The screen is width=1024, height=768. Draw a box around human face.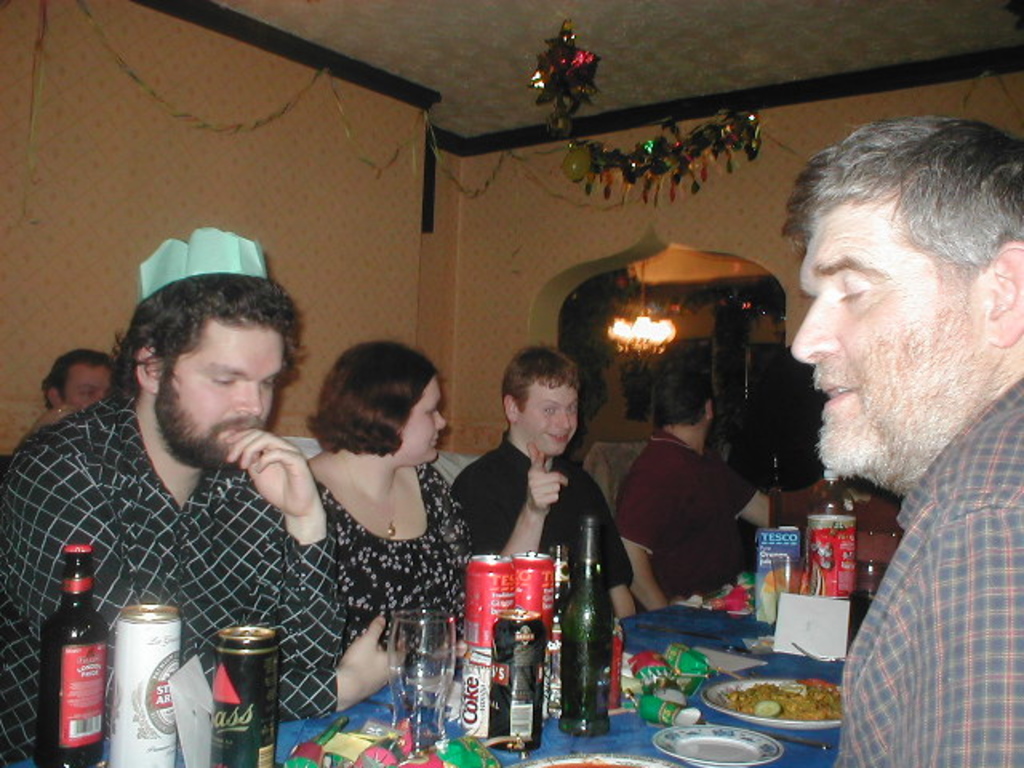
[x1=397, y1=373, x2=442, y2=462].
